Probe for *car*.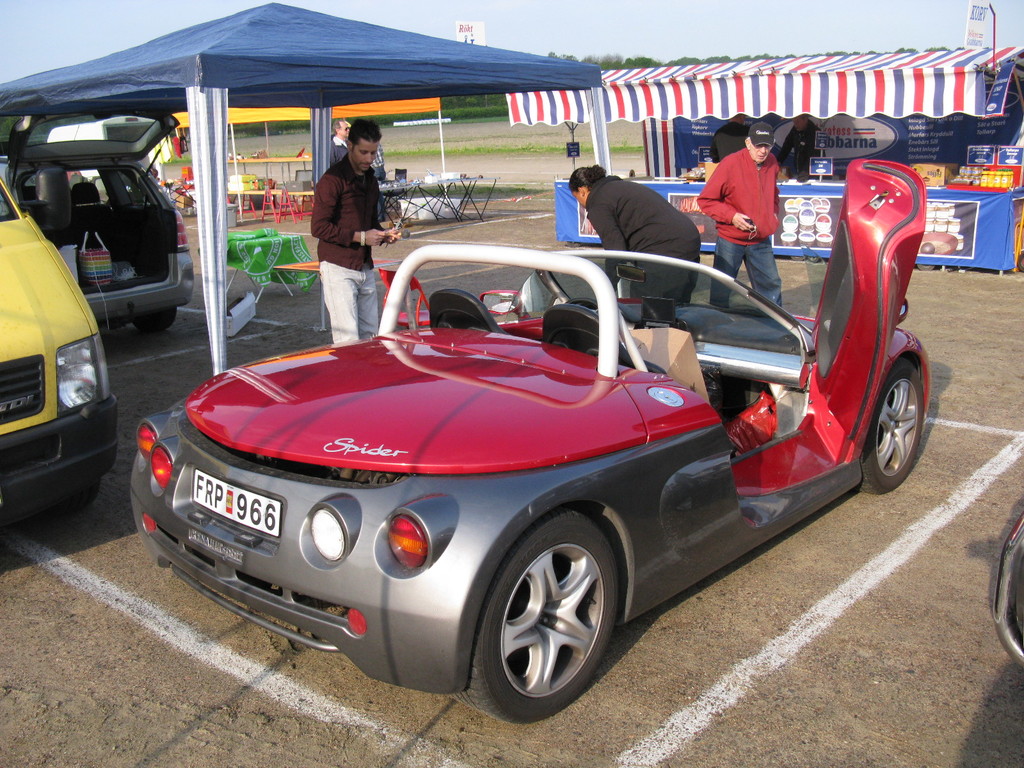
Probe result: rect(991, 522, 1023, 669).
